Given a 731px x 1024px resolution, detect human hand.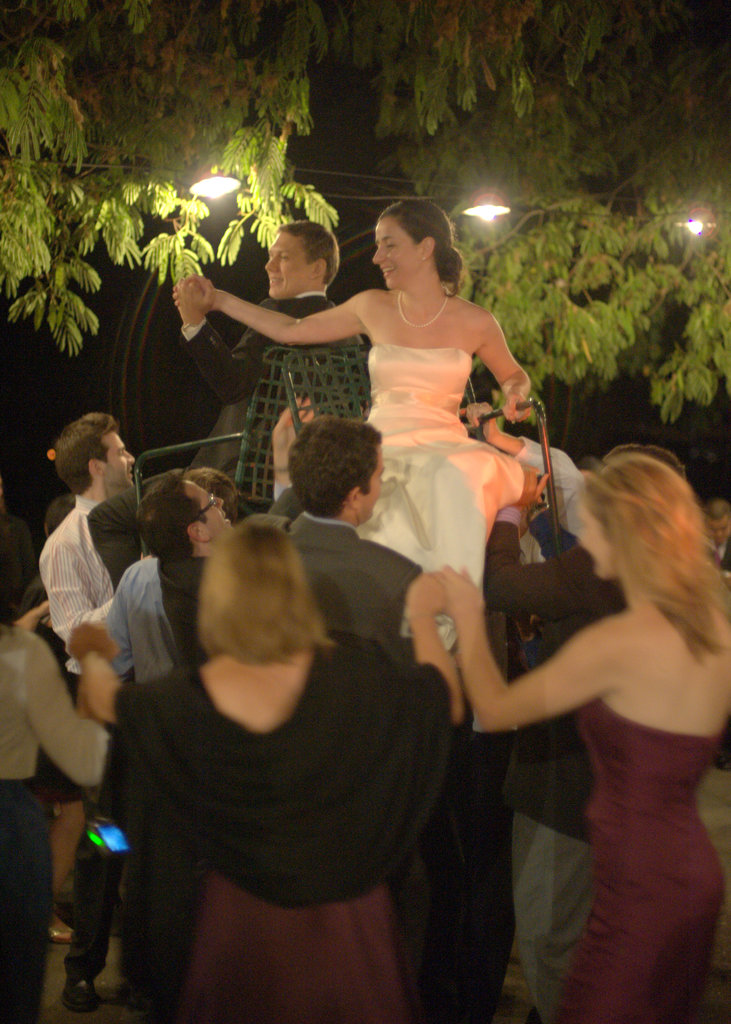
<region>172, 283, 213, 326</region>.
